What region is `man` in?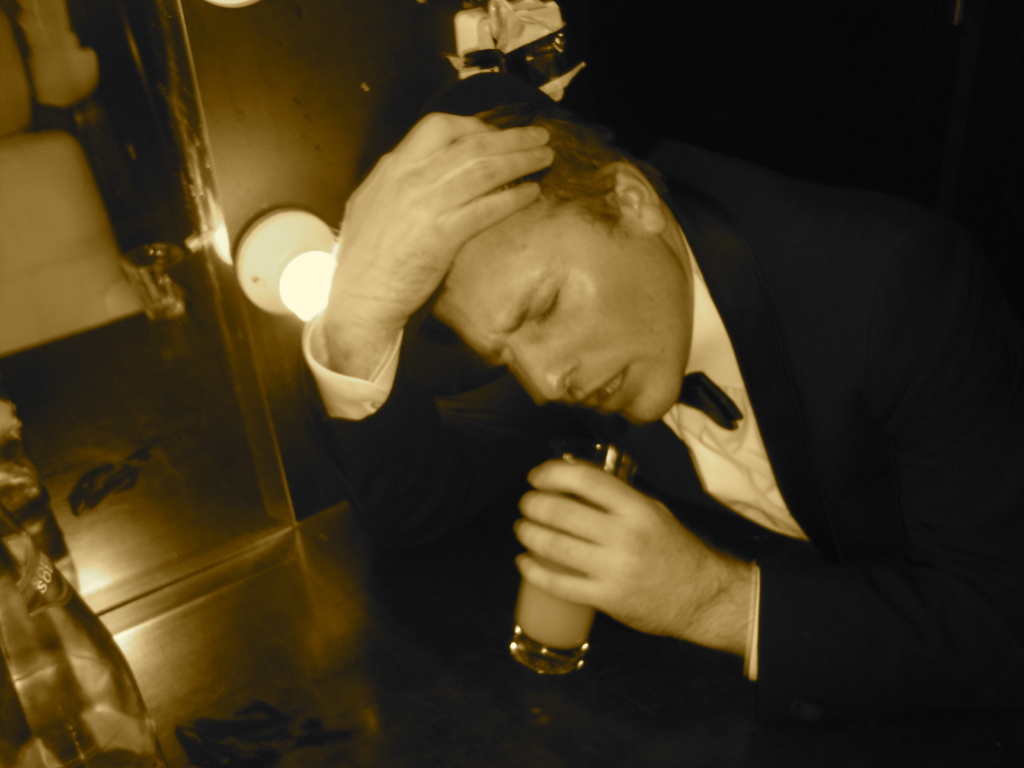
l=284, t=76, r=1023, b=767.
